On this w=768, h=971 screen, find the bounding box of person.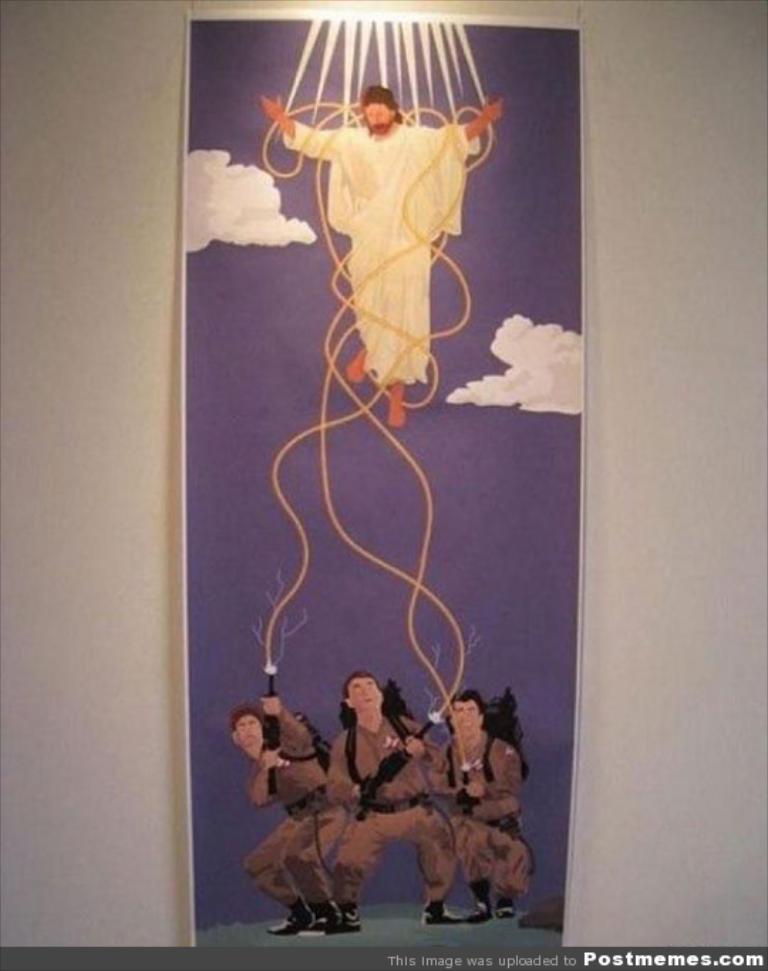
Bounding box: box=[438, 685, 529, 924].
